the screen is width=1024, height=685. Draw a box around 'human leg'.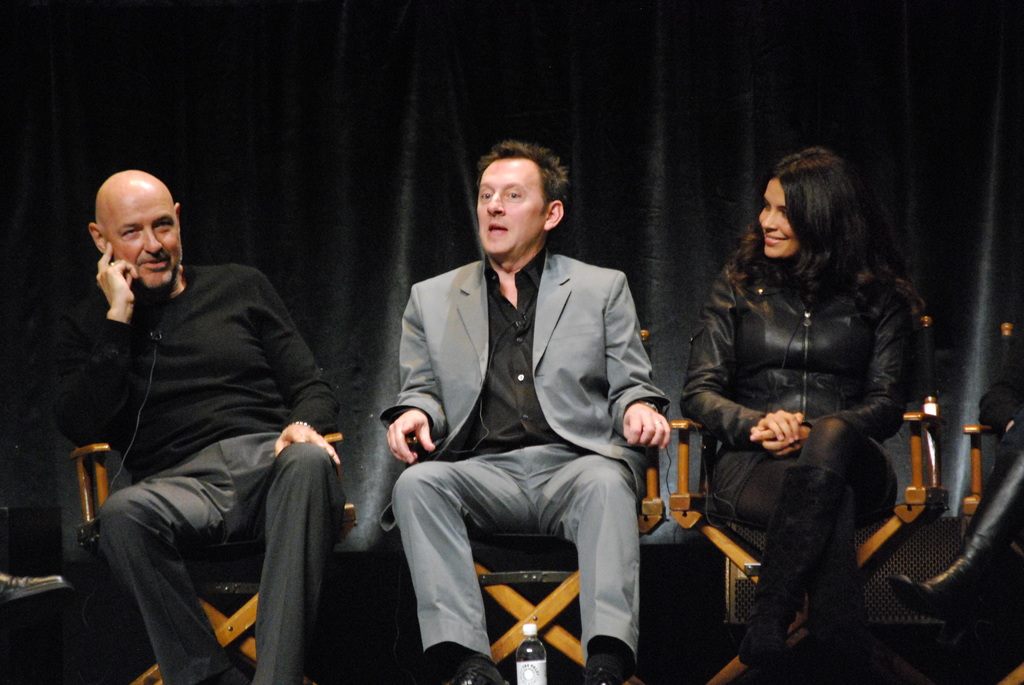
388,439,515,684.
